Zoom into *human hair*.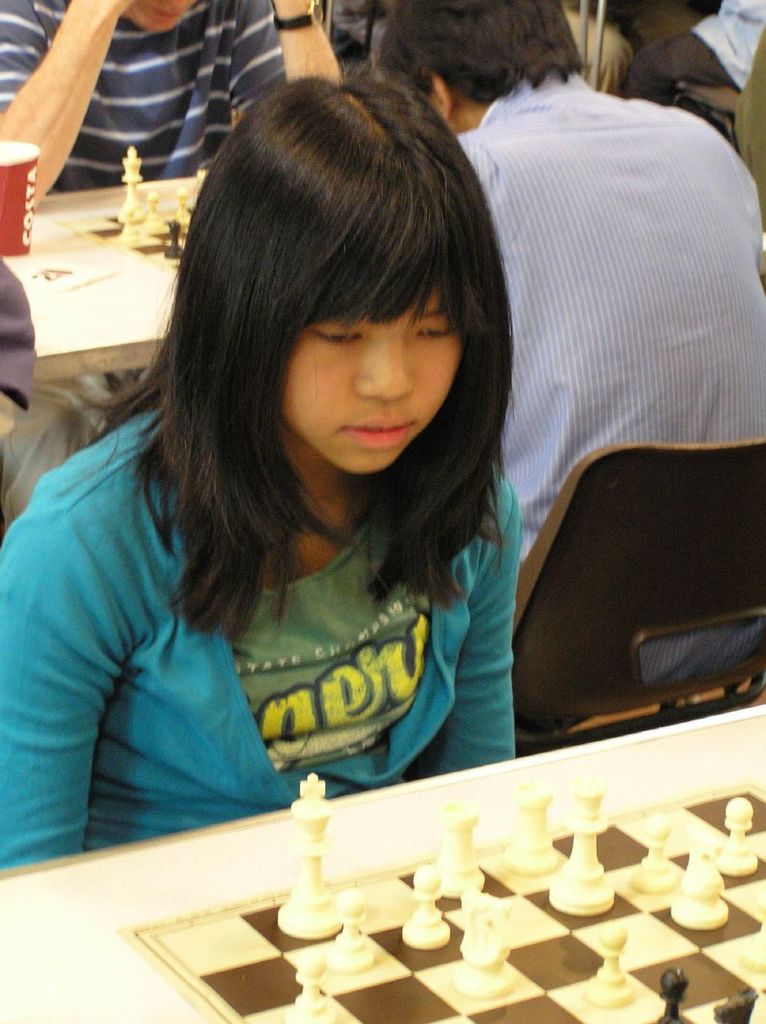
Zoom target: Rect(125, 57, 512, 697).
